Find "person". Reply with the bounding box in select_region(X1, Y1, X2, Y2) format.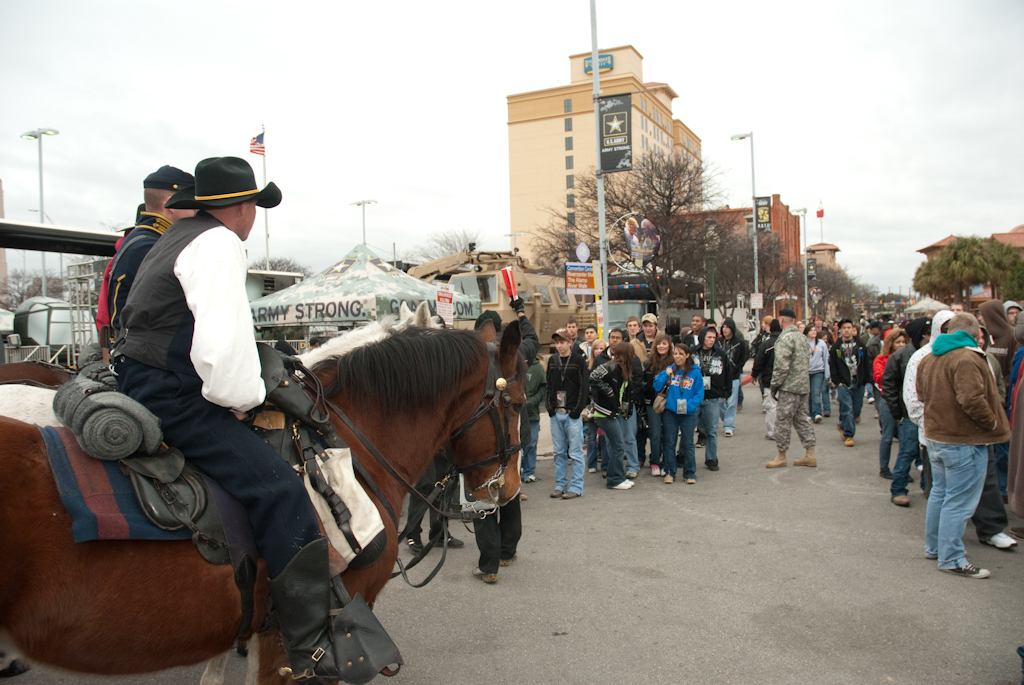
select_region(110, 148, 348, 684).
